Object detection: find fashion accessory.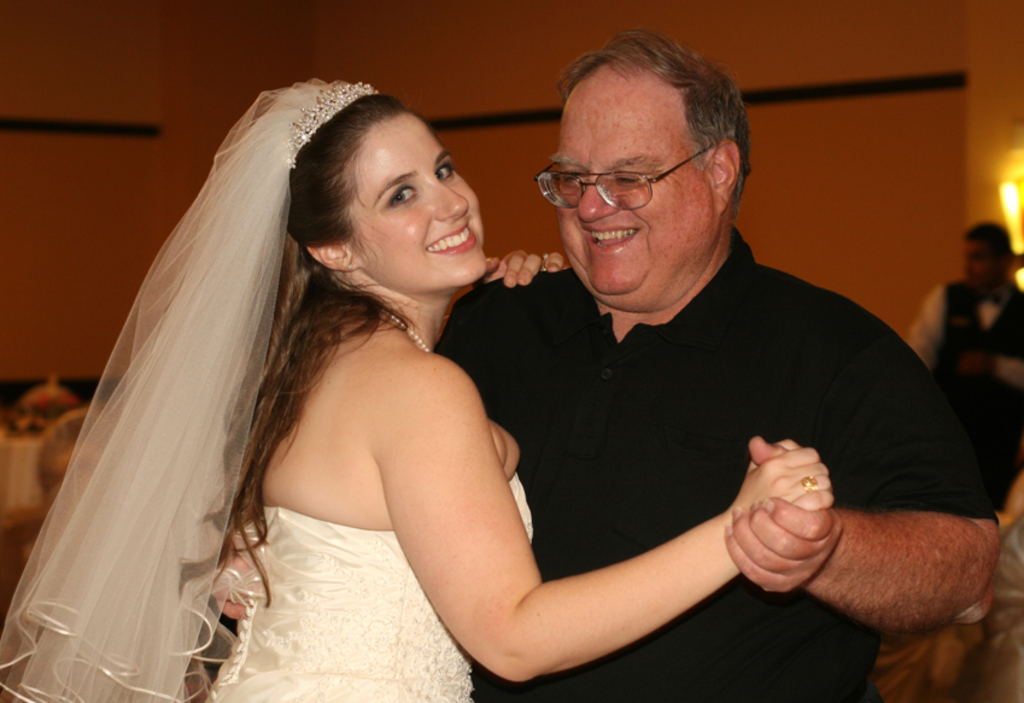
[left=534, top=141, right=722, bottom=212].
